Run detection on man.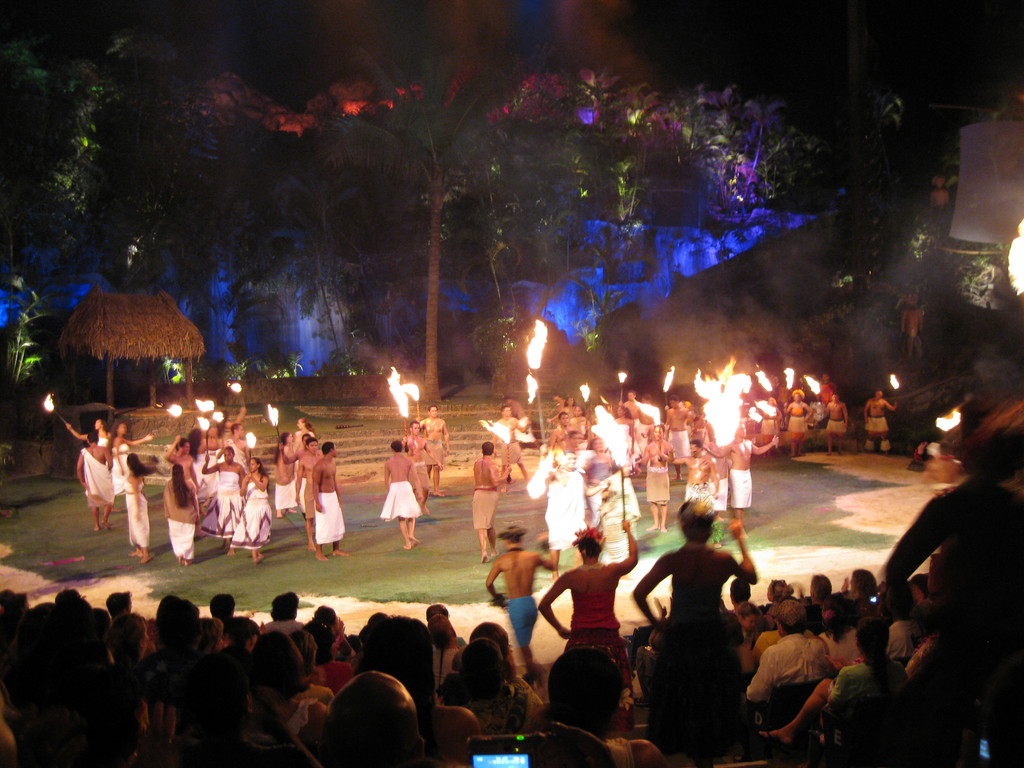
Result: [417,406,450,497].
